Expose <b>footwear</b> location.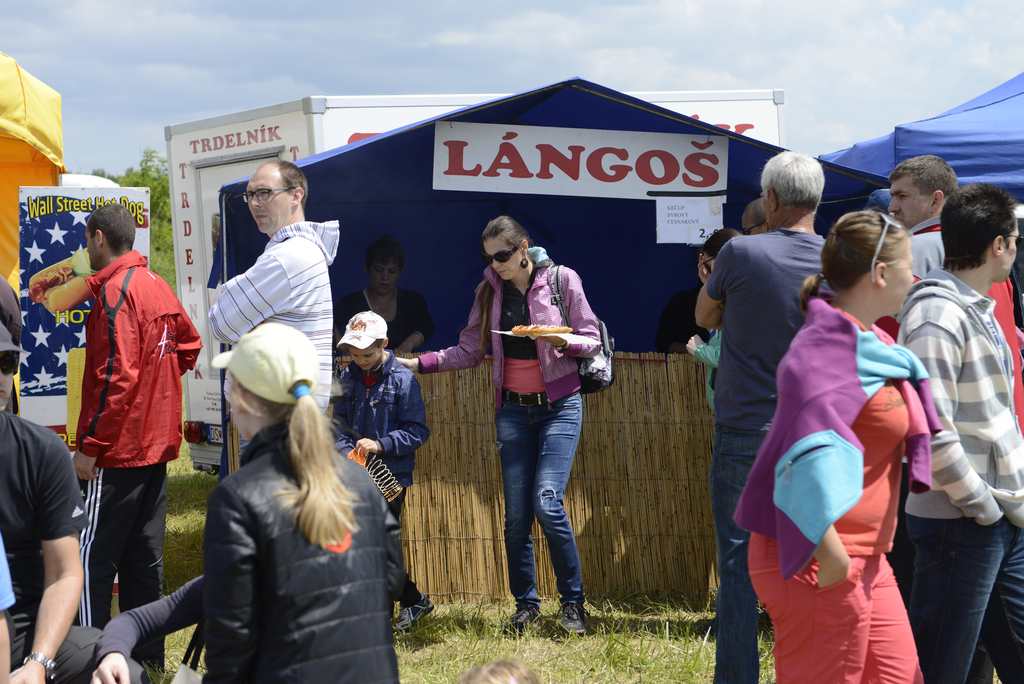
Exposed at [383,599,435,642].
